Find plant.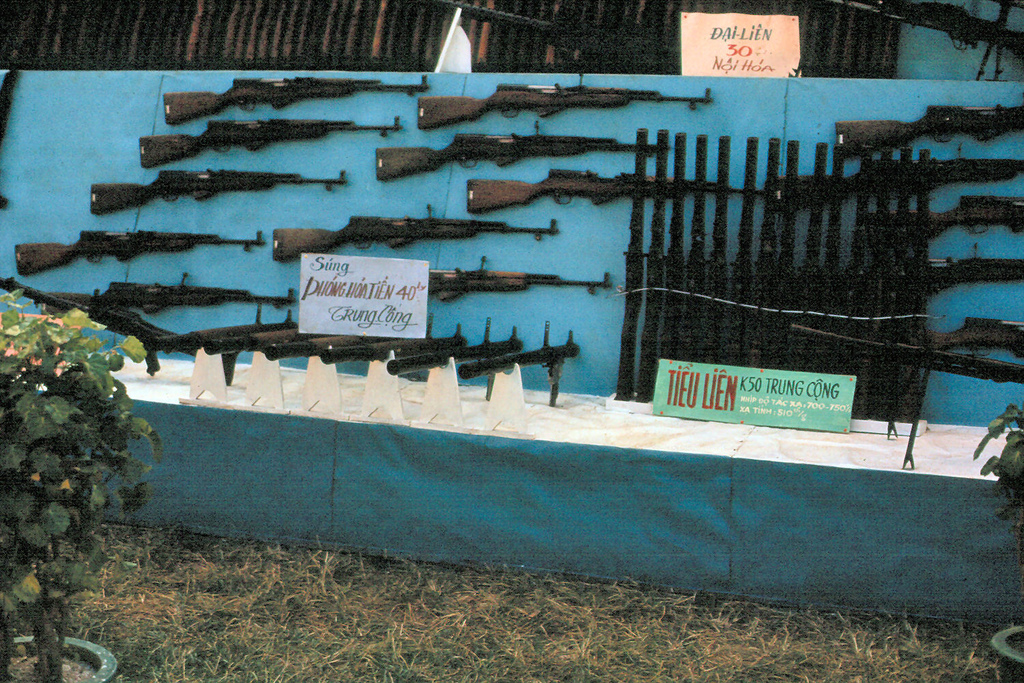
rect(965, 392, 1023, 619).
